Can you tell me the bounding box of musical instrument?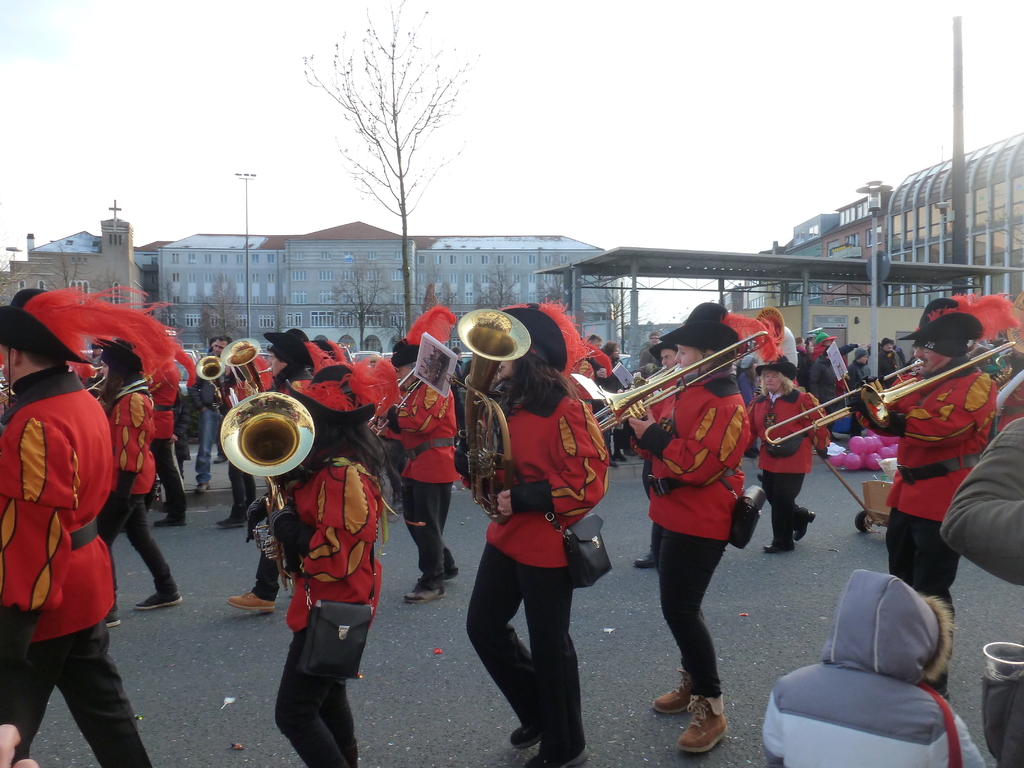
<region>82, 373, 116, 404</region>.
